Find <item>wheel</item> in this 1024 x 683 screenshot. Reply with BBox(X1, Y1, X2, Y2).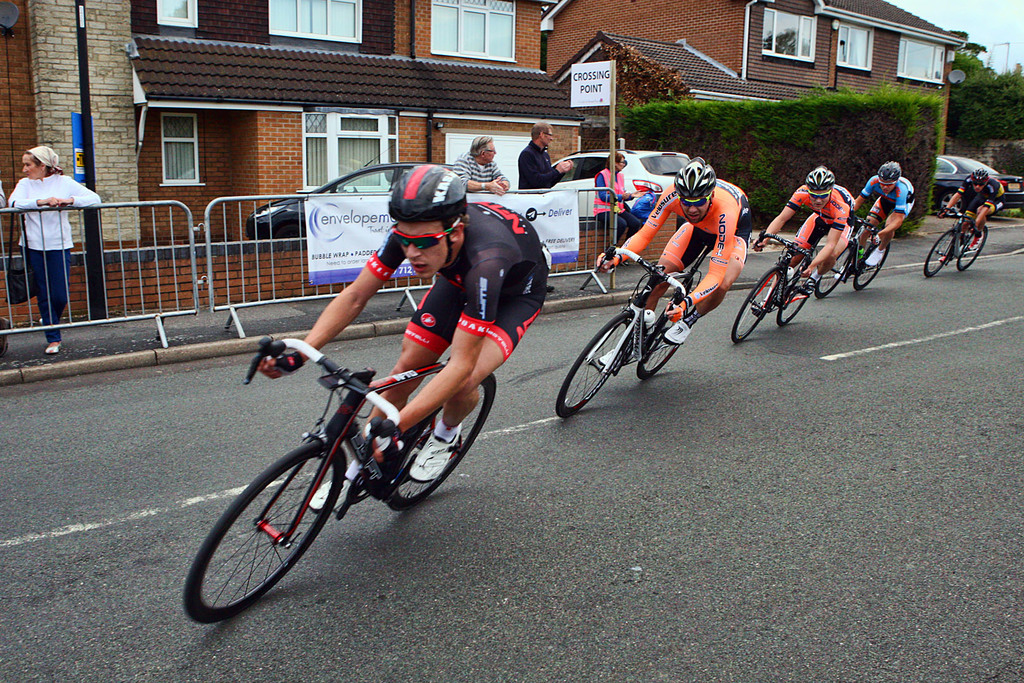
BBox(963, 228, 986, 265).
